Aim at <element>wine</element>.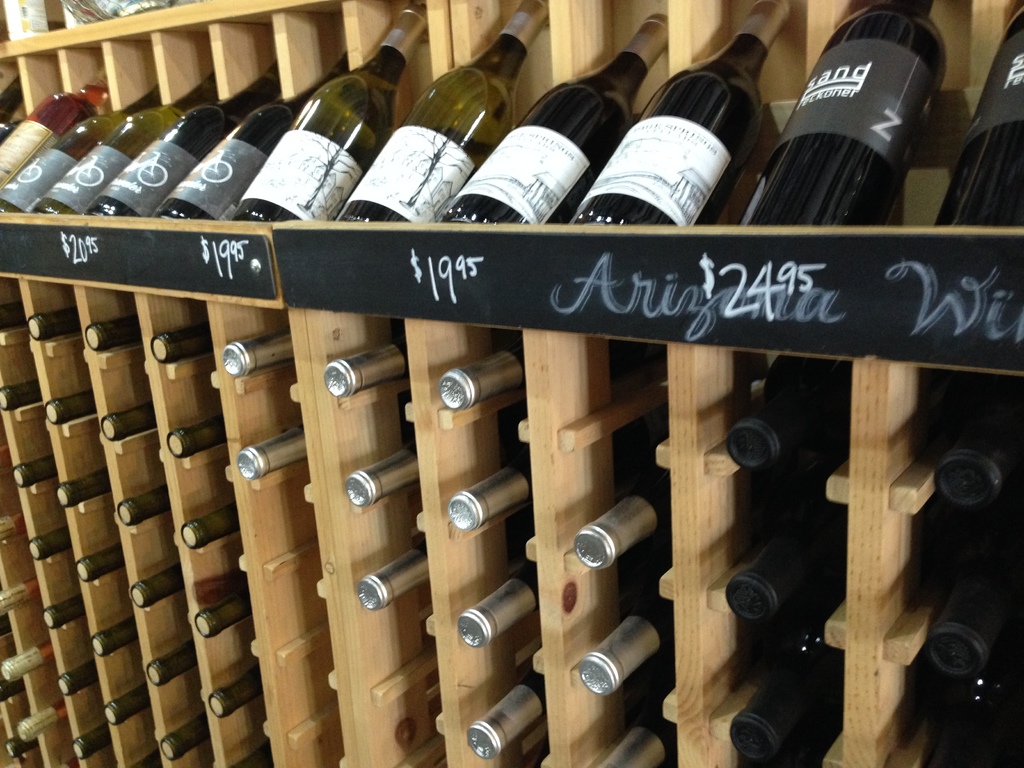
Aimed at pyautogui.locateOnScreen(0, 300, 28, 332).
